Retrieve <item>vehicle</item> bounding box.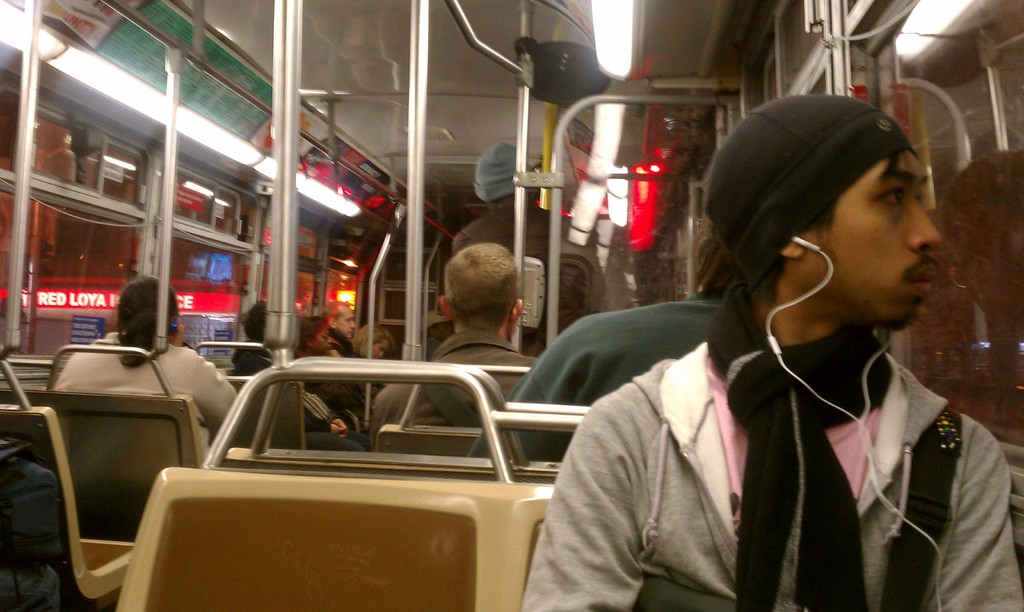
Bounding box: Rect(0, 0, 1023, 611).
